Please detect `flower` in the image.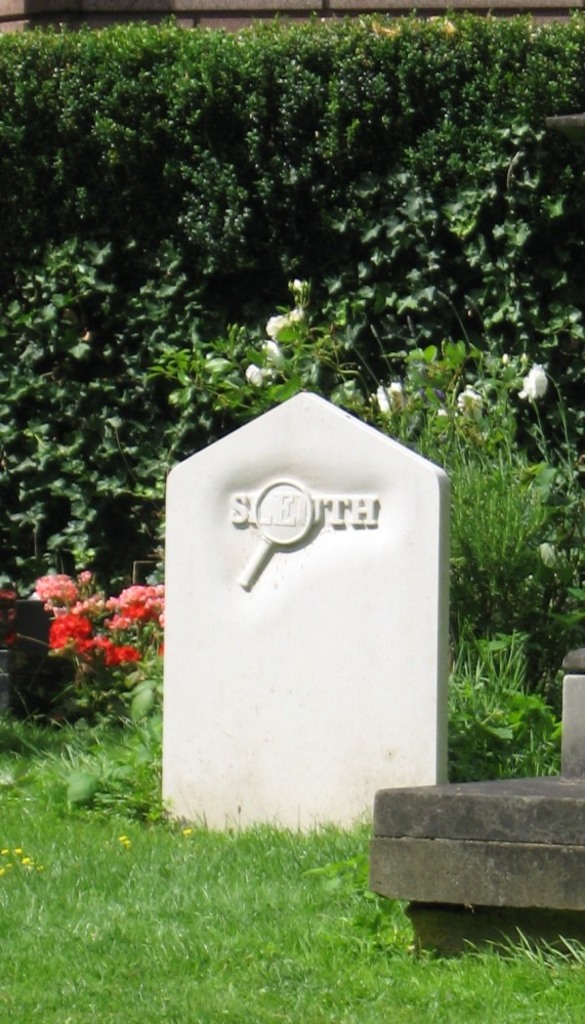
Rect(519, 365, 553, 399).
